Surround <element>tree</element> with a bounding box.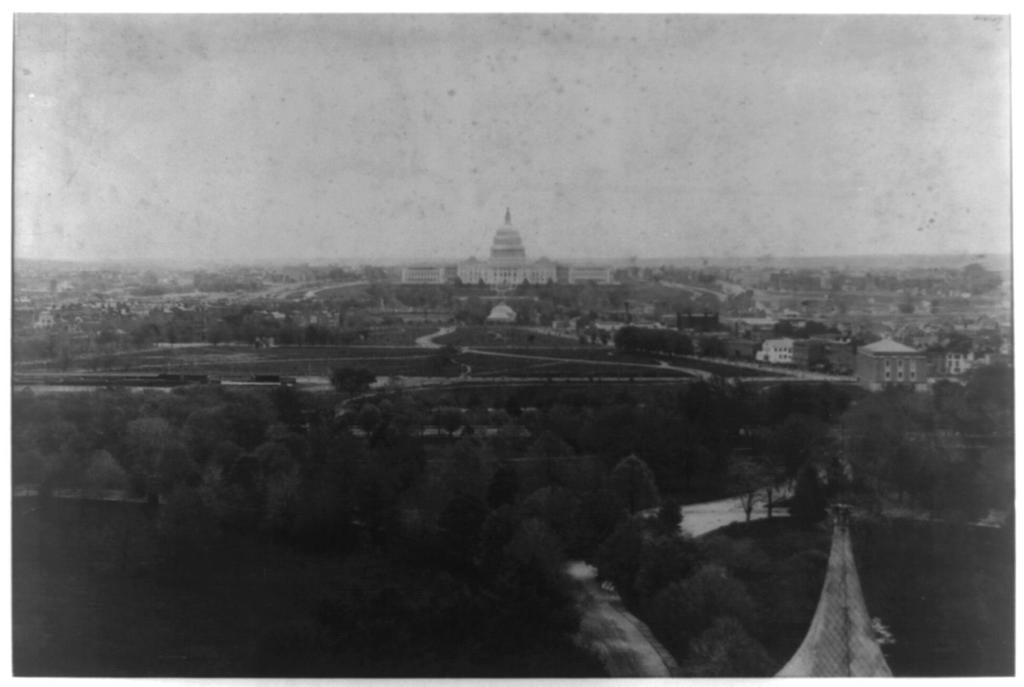
{"x1": 809, "y1": 392, "x2": 987, "y2": 515}.
